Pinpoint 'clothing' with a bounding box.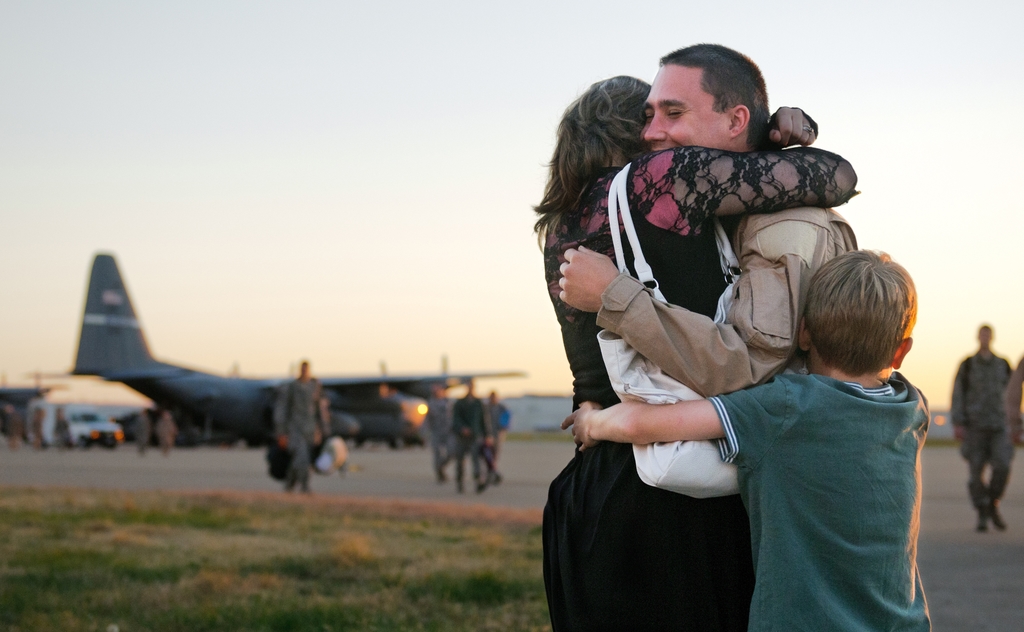
[left=961, top=354, right=1020, bottom=430].
